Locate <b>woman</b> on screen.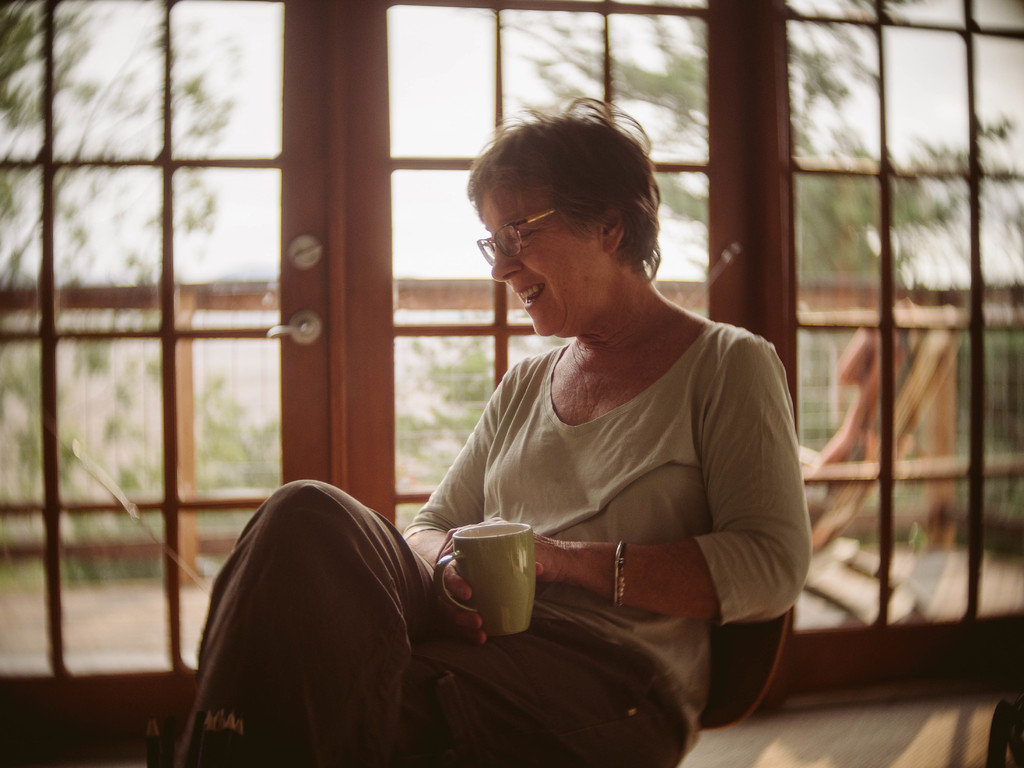
On screen at <box>189,93,811,766</box>.
